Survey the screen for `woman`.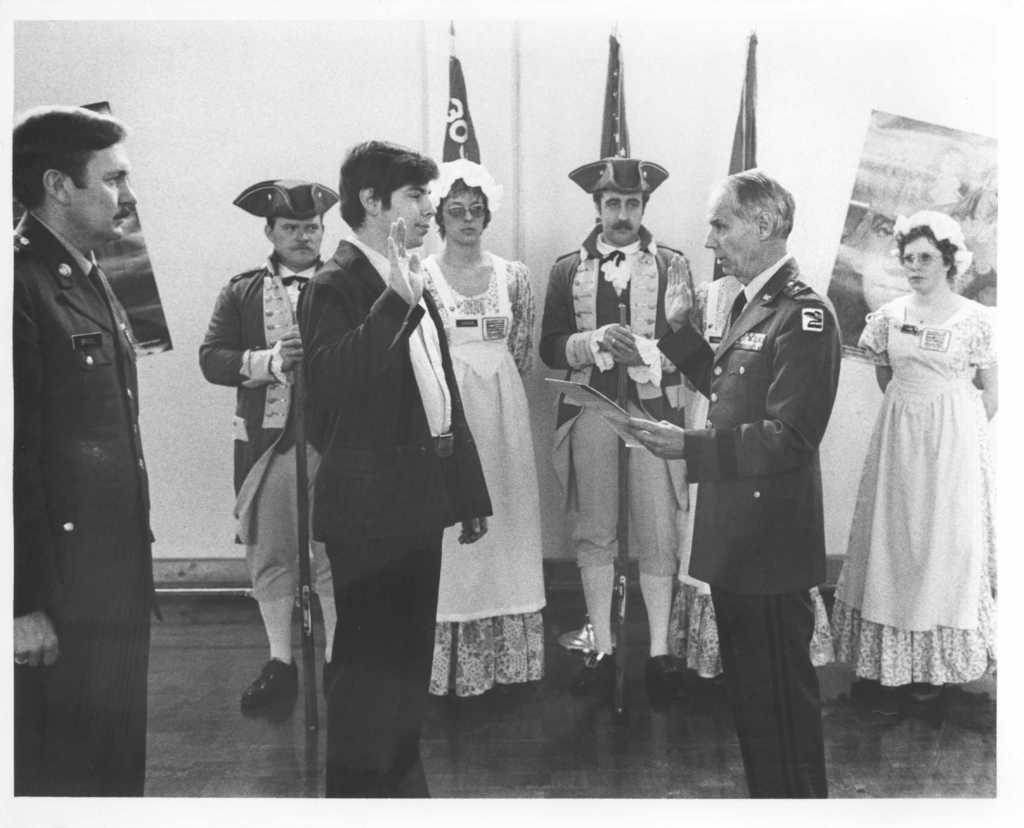
Survey found: x1=831, y1=166, x2=1005, y2=726.
